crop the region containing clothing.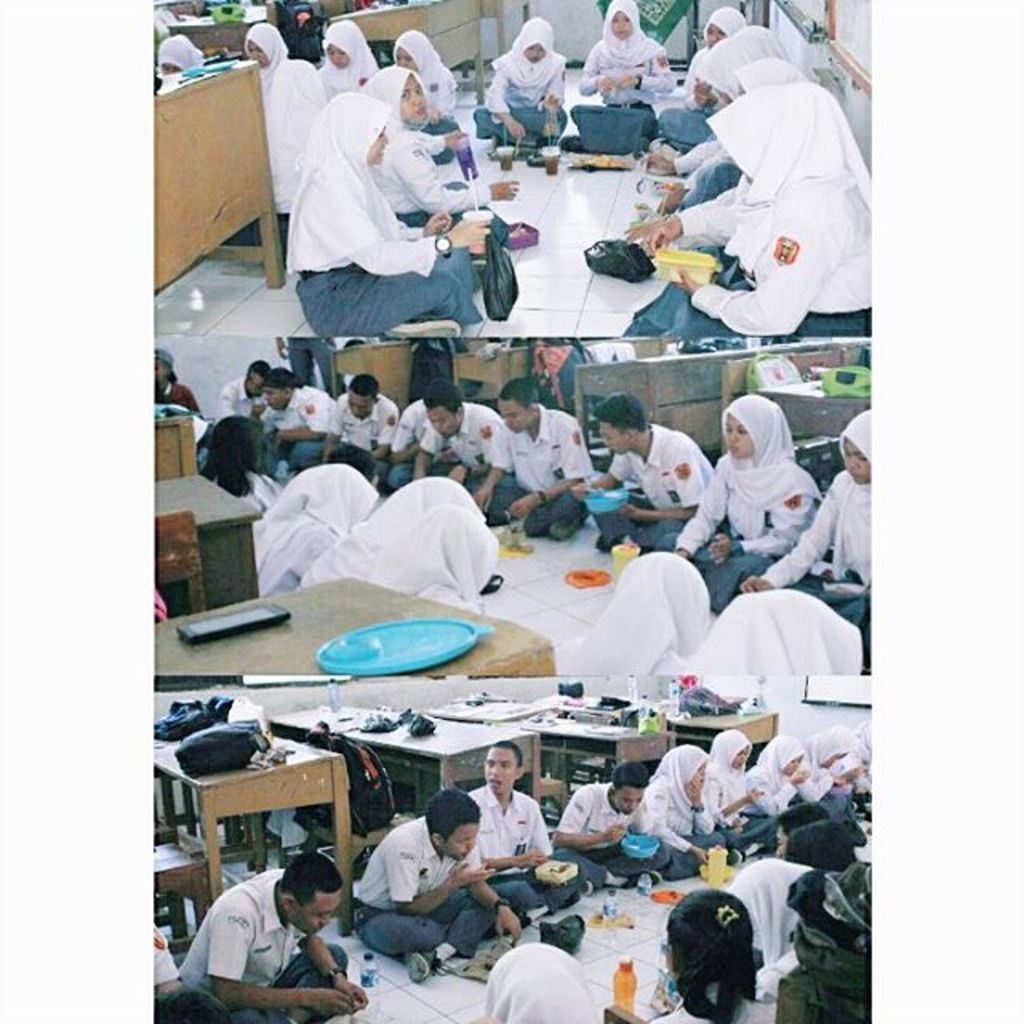
Crop region: 747:733:819:843.
